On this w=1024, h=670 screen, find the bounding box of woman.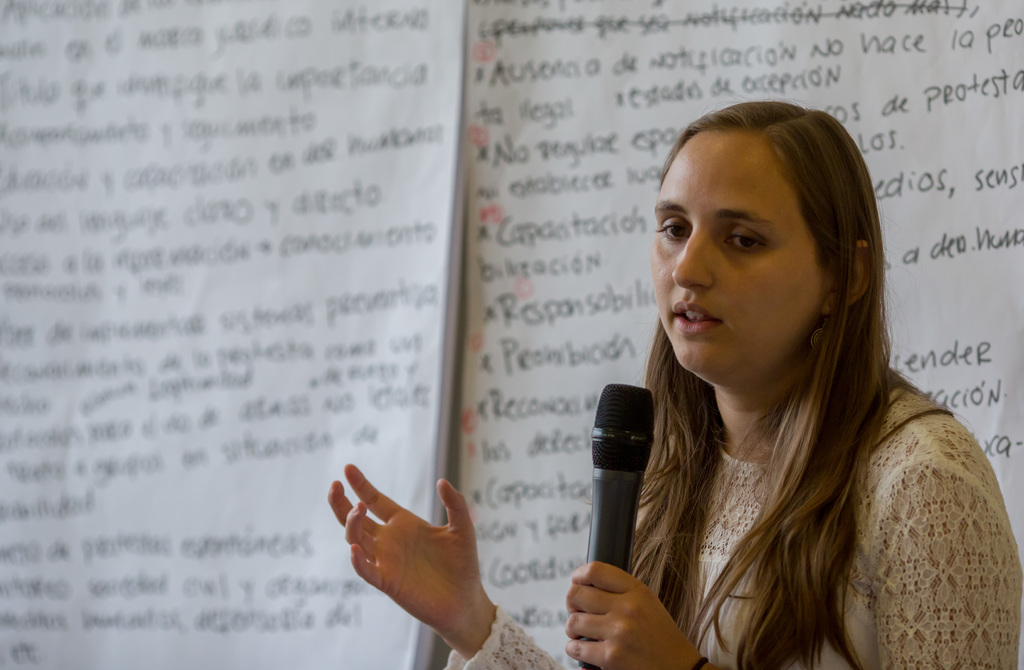
Bounding box: select_region(411, 71, 961, 669).
